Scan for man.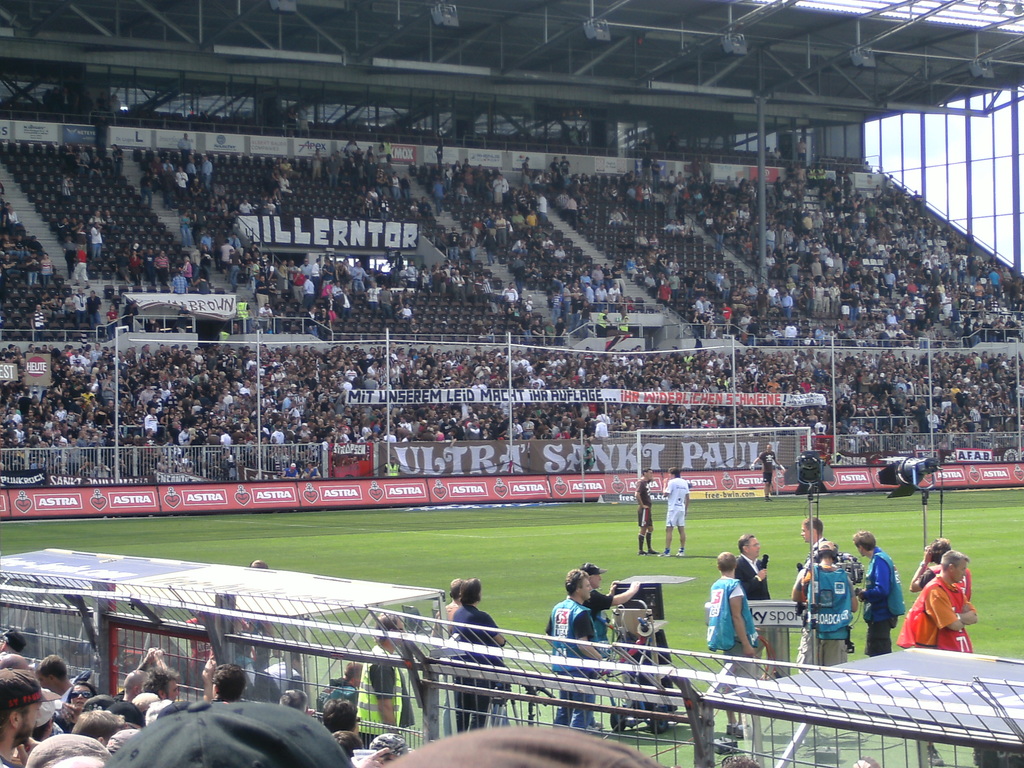
Scan result: locate(0, 668, 44, 767).
